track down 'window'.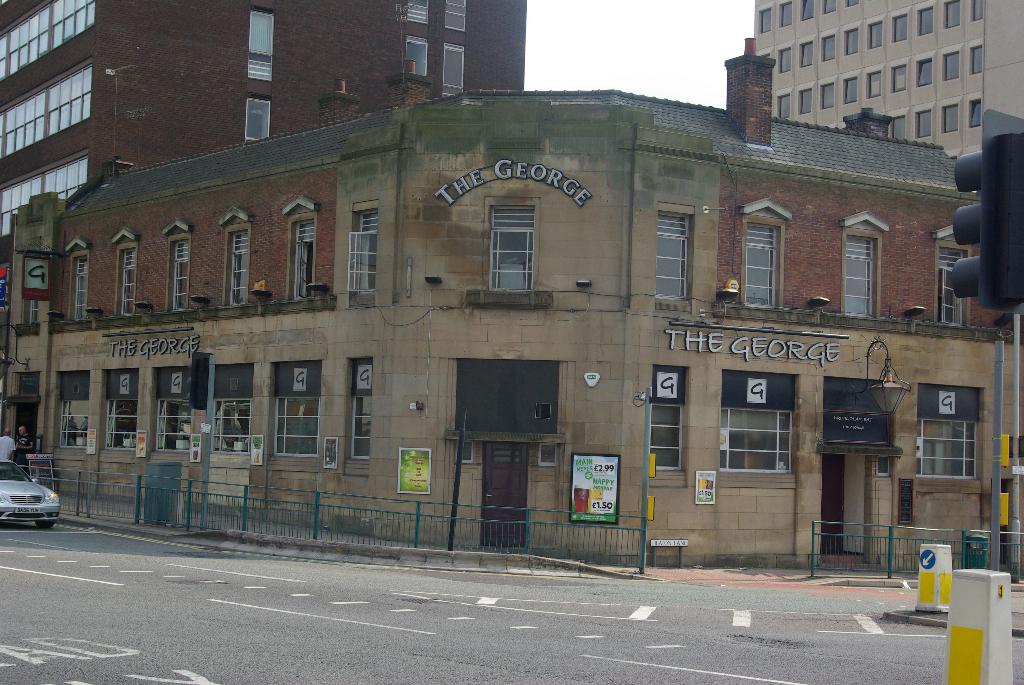
Tracked to (left=443, top=0, right=468, bottom=34).
